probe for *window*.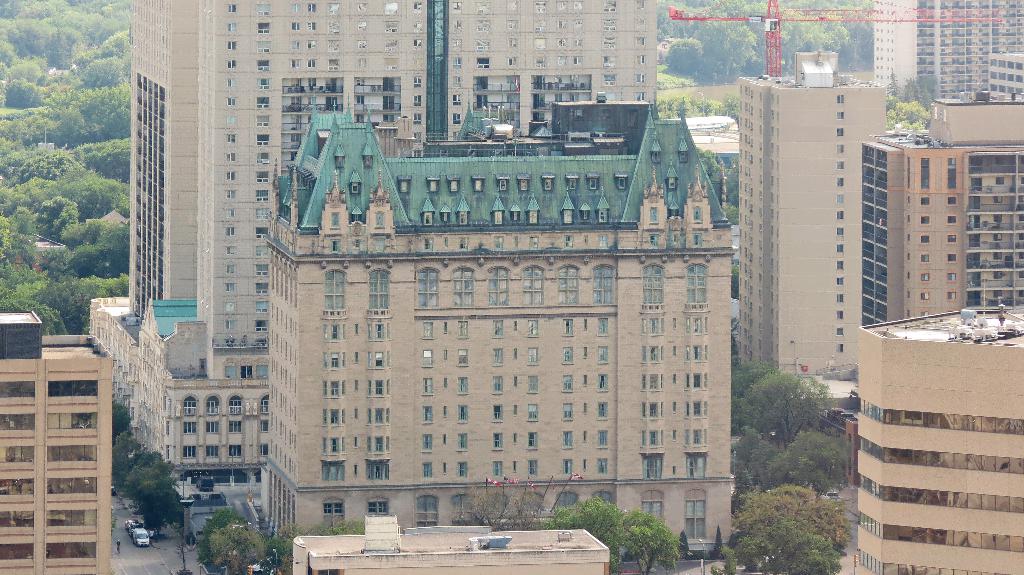
Probe result: box(417, 492, 434, 530).
